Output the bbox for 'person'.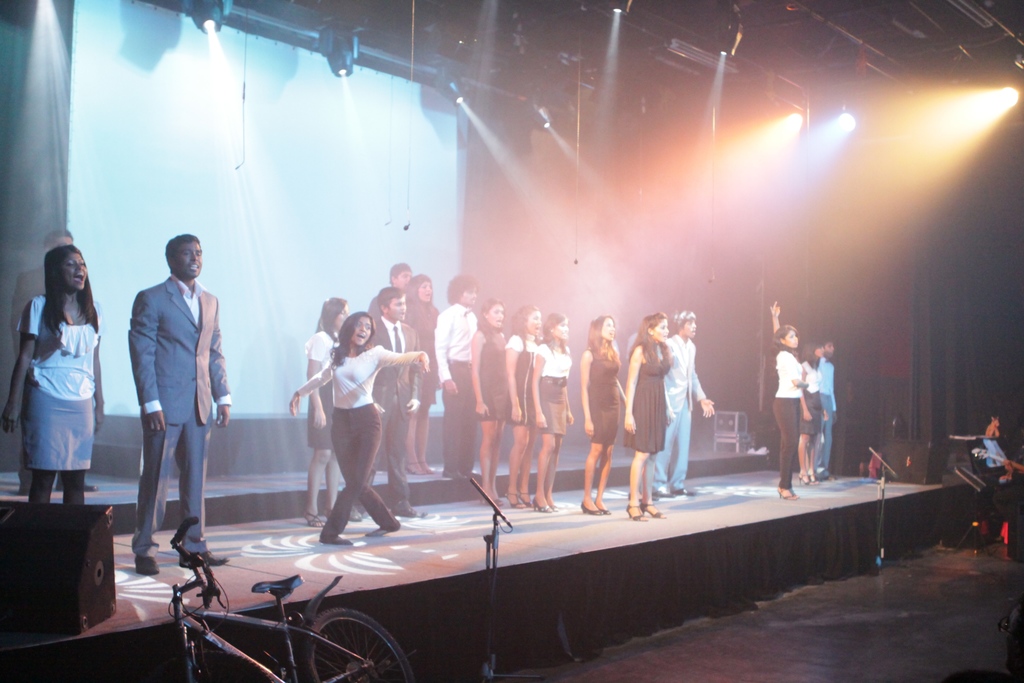
locate(507, 305, 543, 506).
